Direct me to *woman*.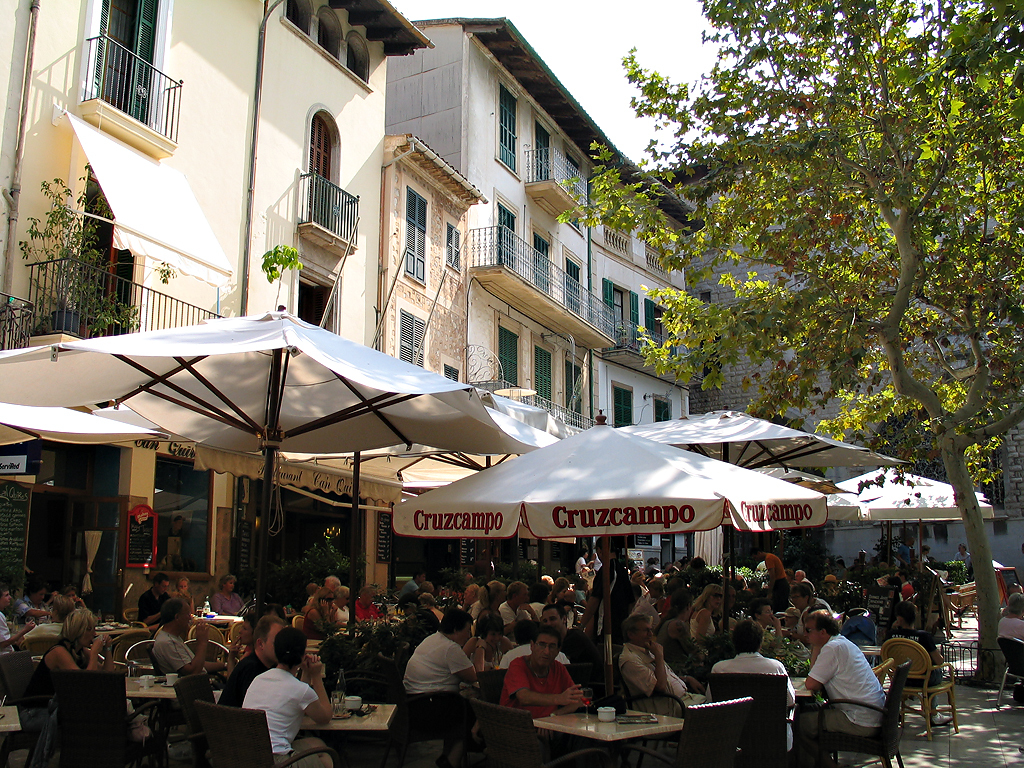
Direction: 261,602,284,621.
